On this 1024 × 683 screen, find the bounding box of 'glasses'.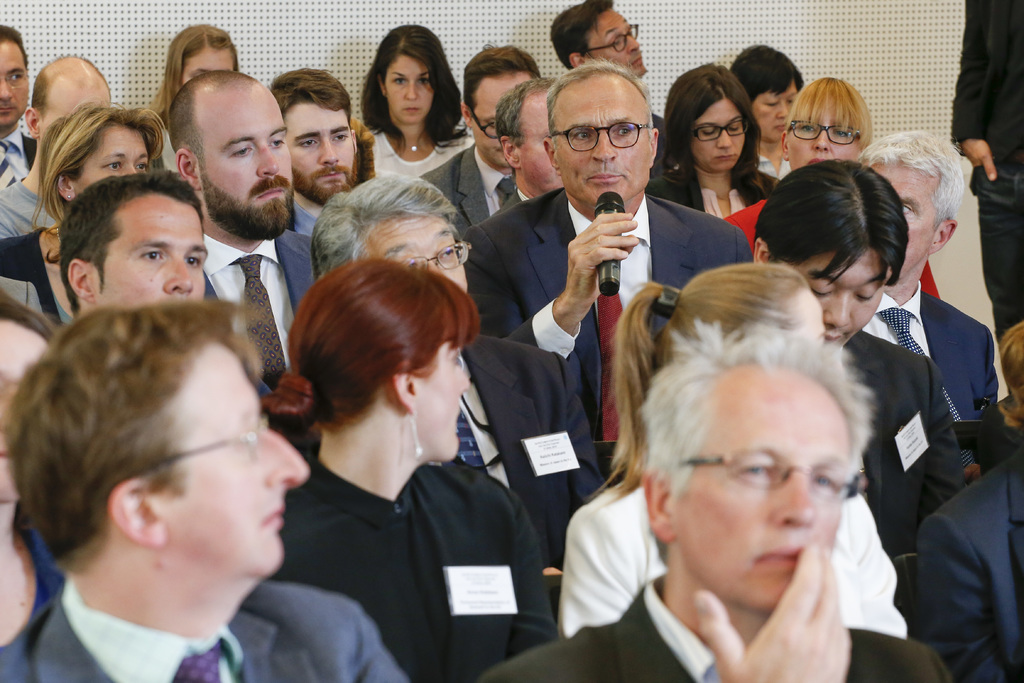
Bounding box: (left=392, top=242, right=470, bottom=272).
